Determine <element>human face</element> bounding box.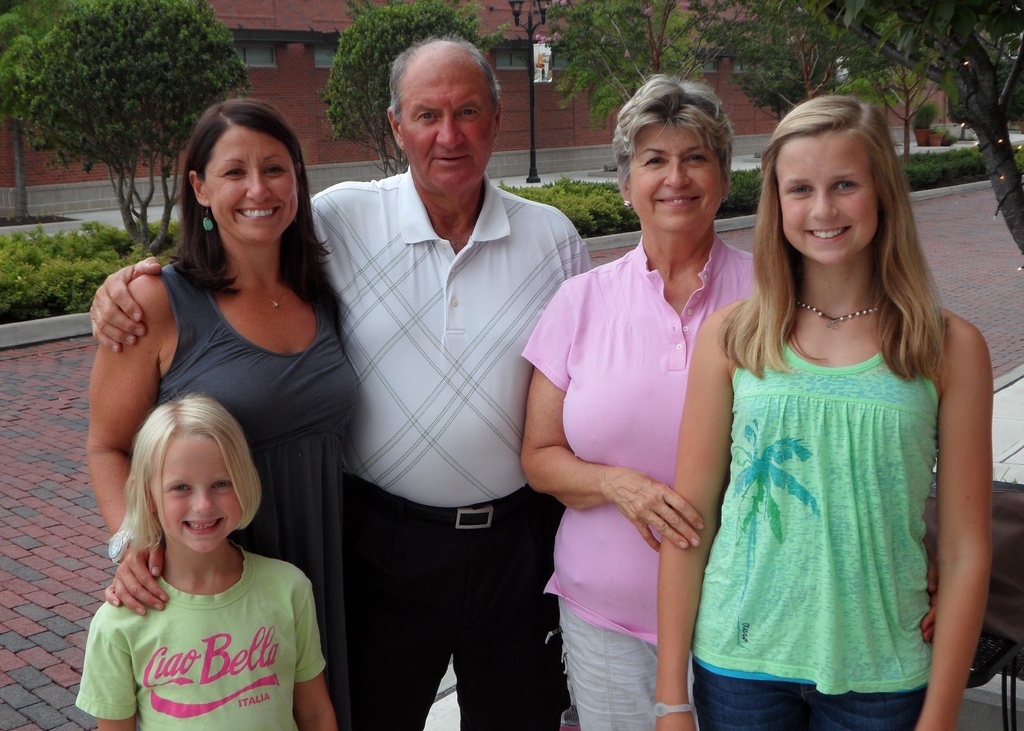
Determined: select_region(631, 125, 721, 234).
